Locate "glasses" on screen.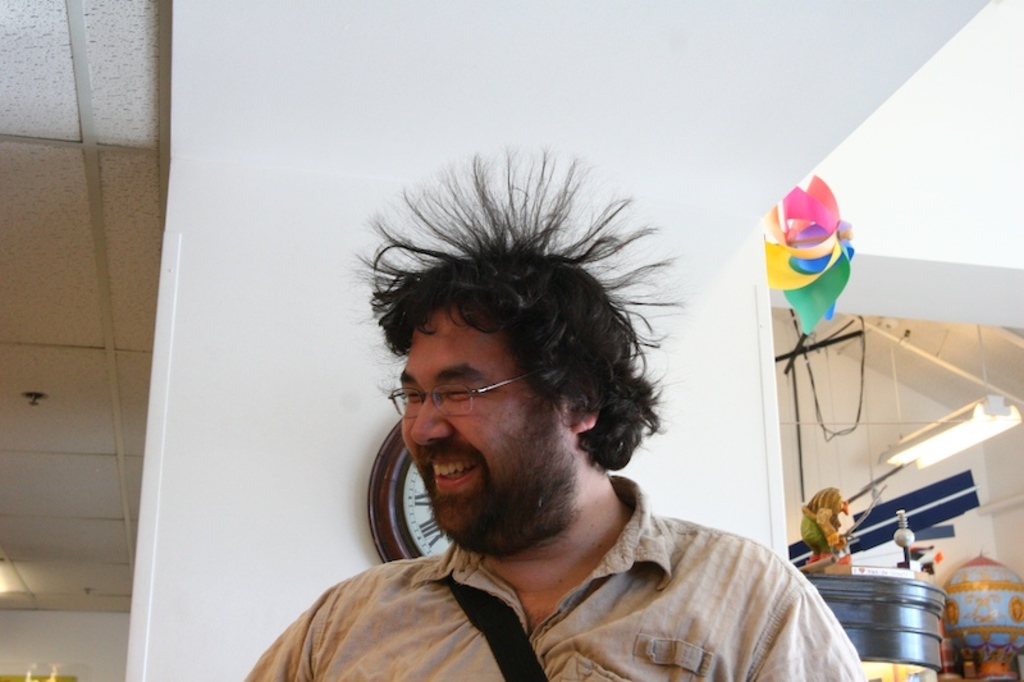
On screen at 384:372:527:422.
